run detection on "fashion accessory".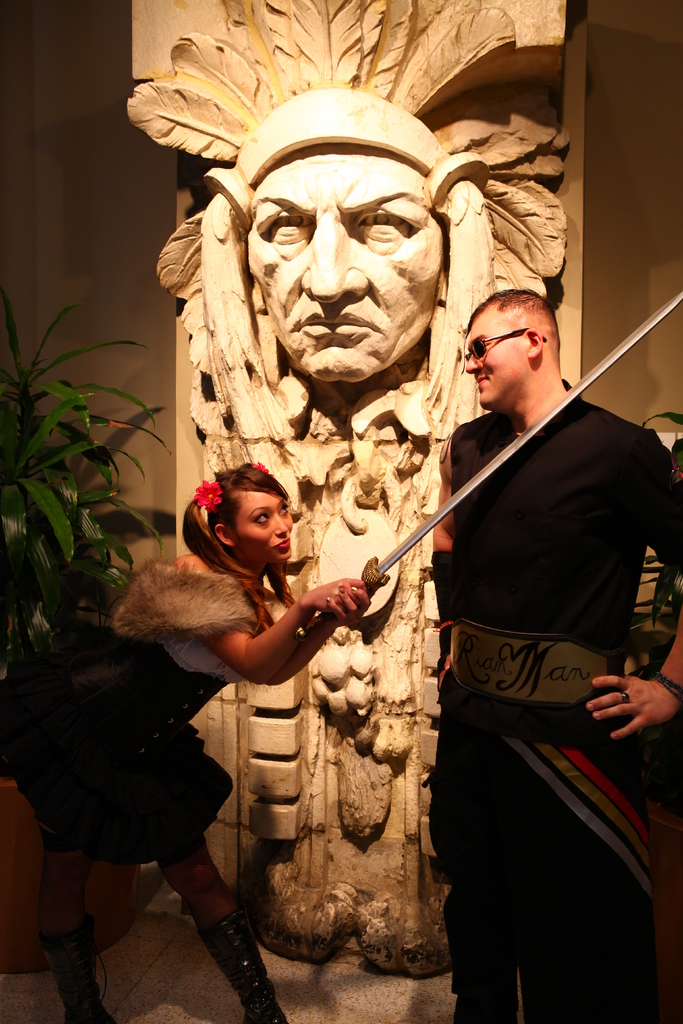
Result: 654/672/682/700.
